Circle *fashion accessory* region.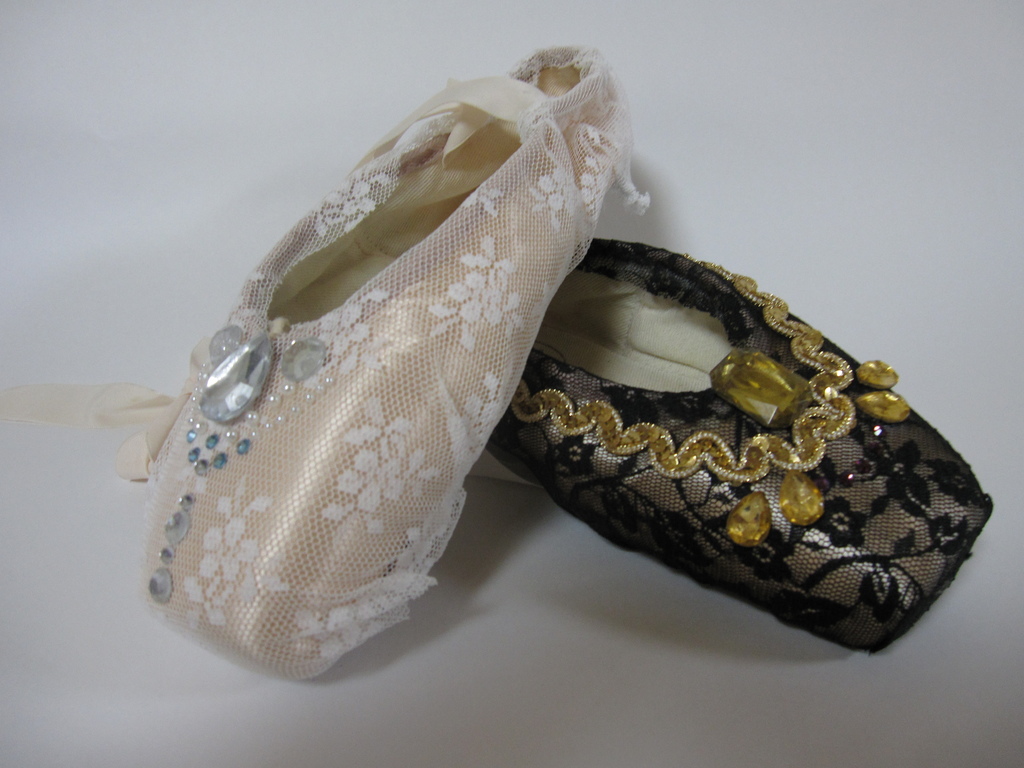
Region: left=505, top=230, right=1012, bottom=643.
